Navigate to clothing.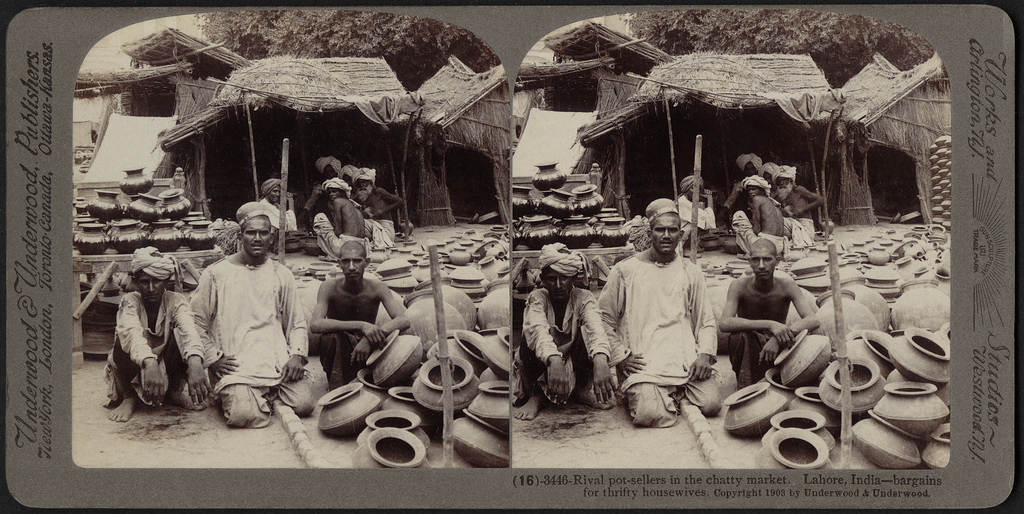
Navigation target: 780, 214, 817, 253.
